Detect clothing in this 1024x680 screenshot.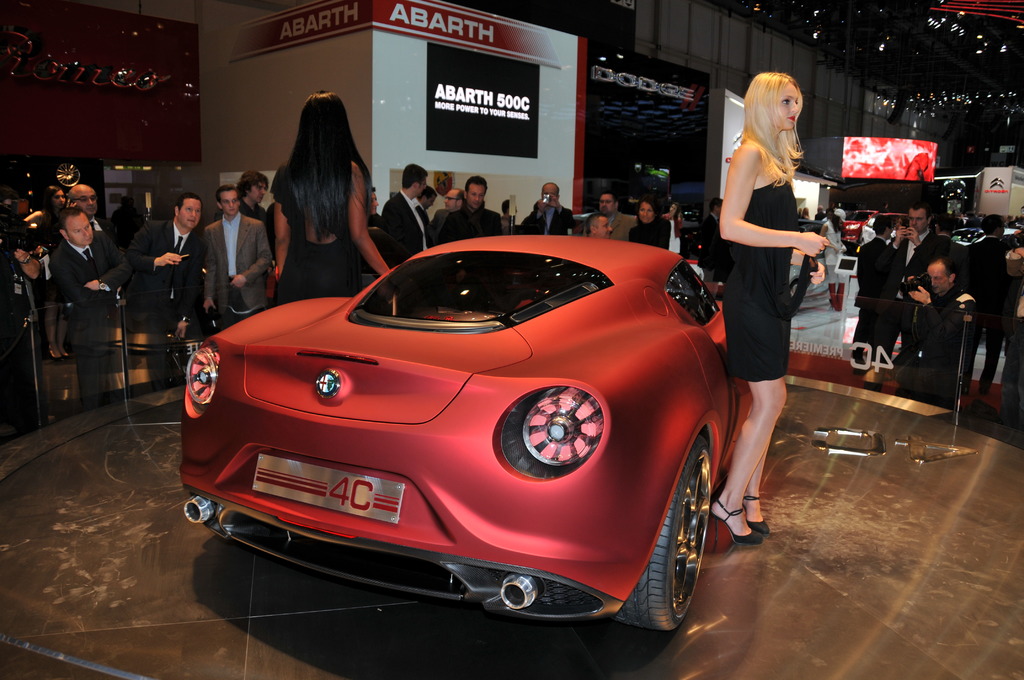
Detection: (x1=126, y1=207, x2=216, y2=373).
